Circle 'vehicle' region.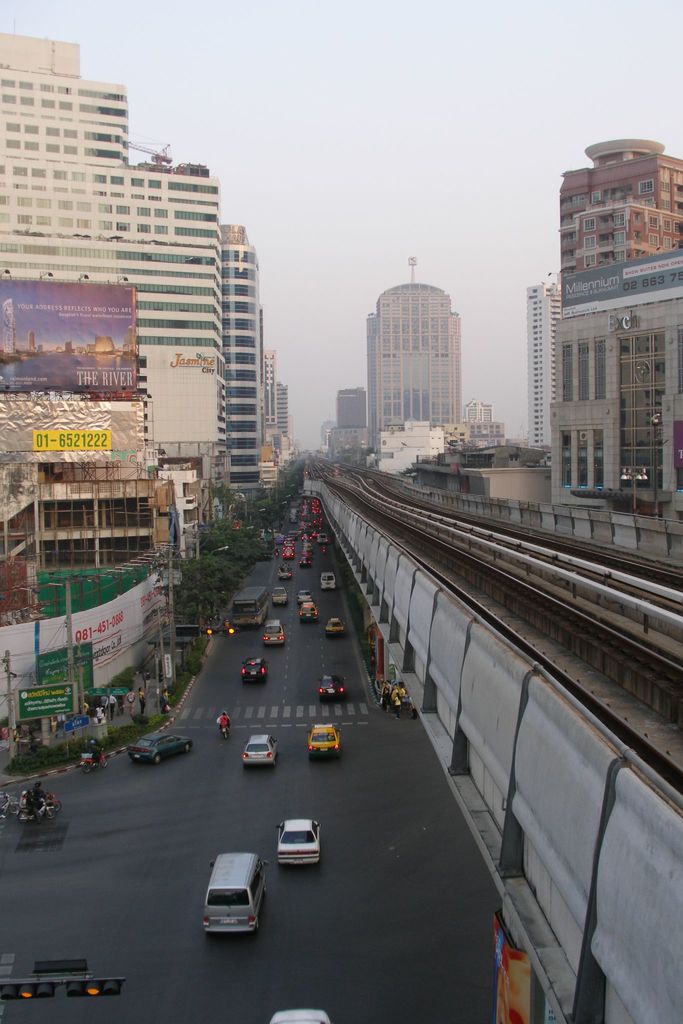
Region: crop(74, 746, 114, 778).
